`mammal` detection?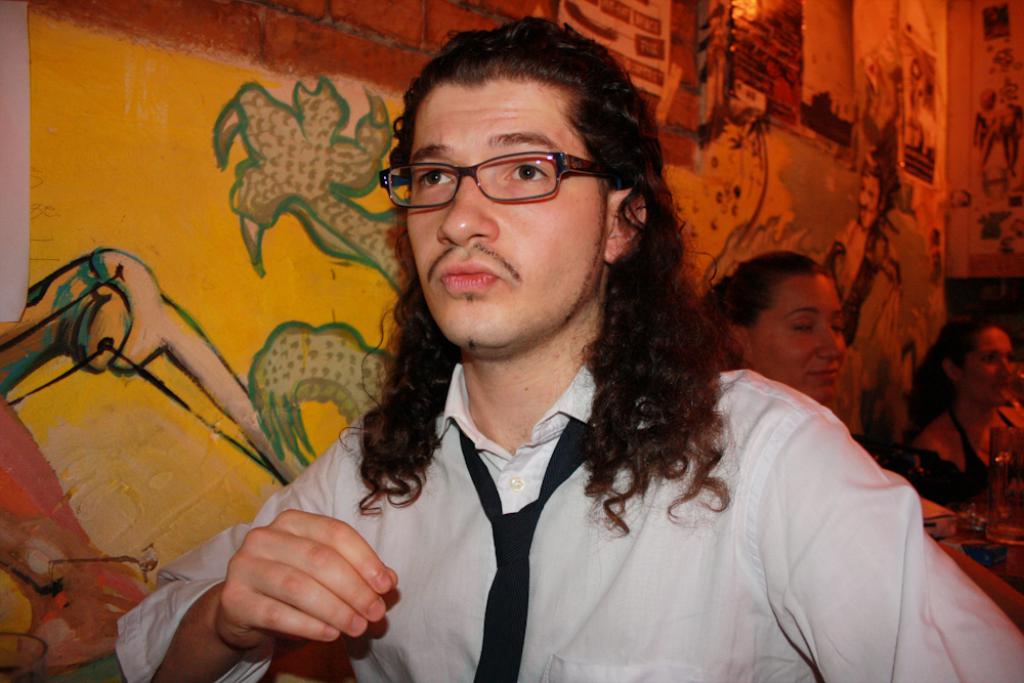
x1=900 y1=316 x2=1023 y2=511
